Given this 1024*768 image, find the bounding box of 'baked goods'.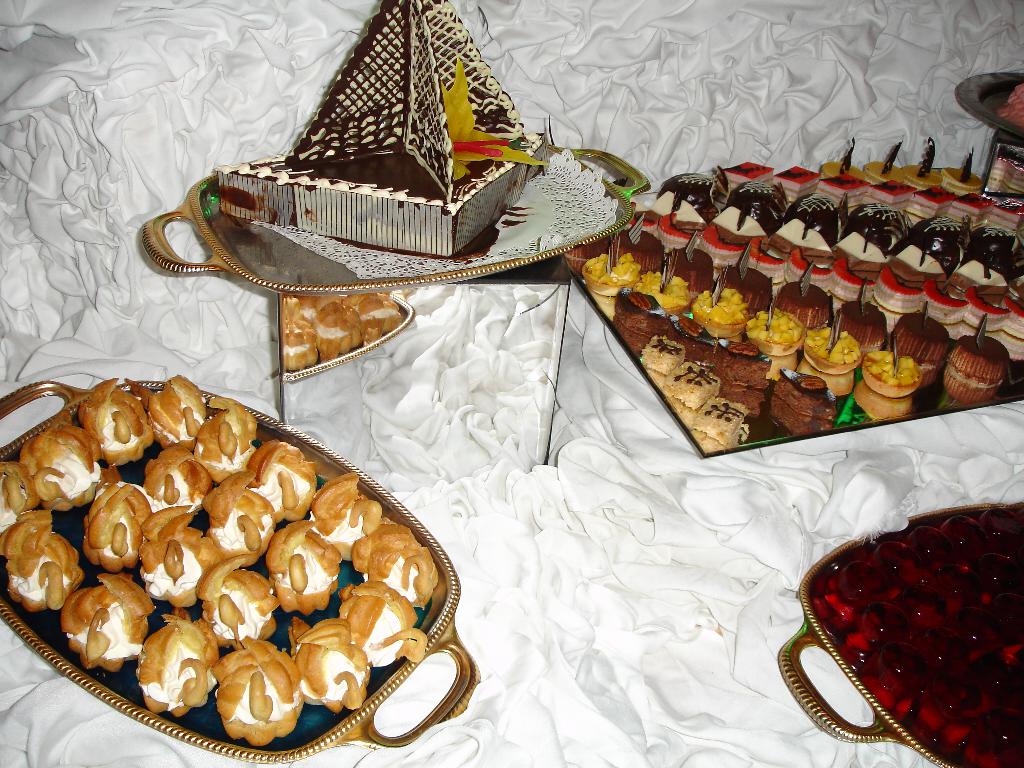
[620,208,673,249].
